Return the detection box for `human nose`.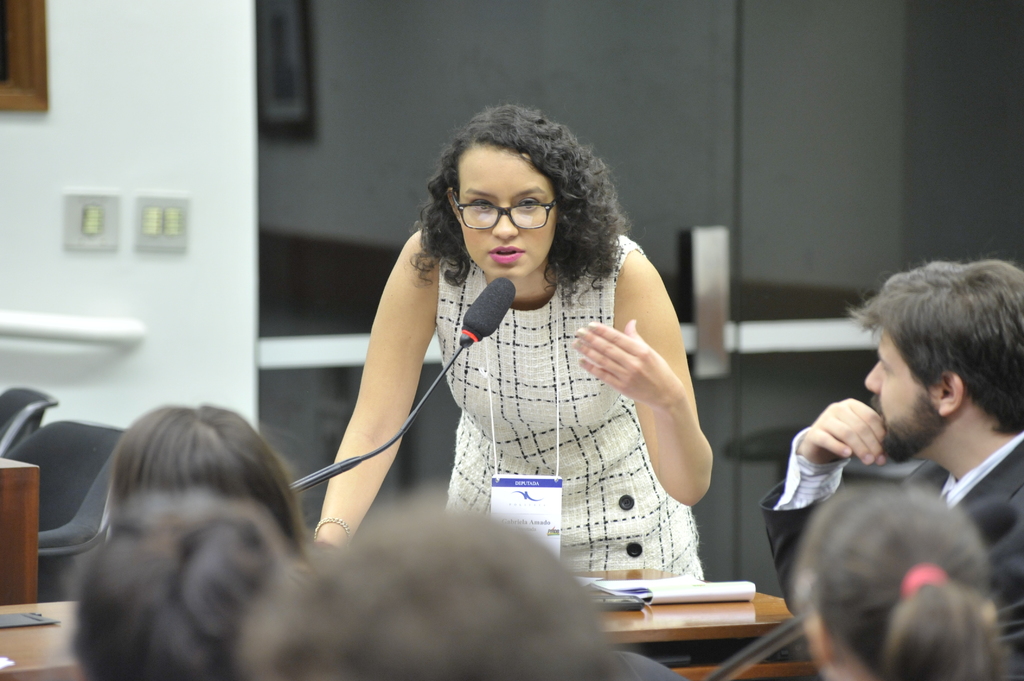
BBox(492, 207, 518, 243).
